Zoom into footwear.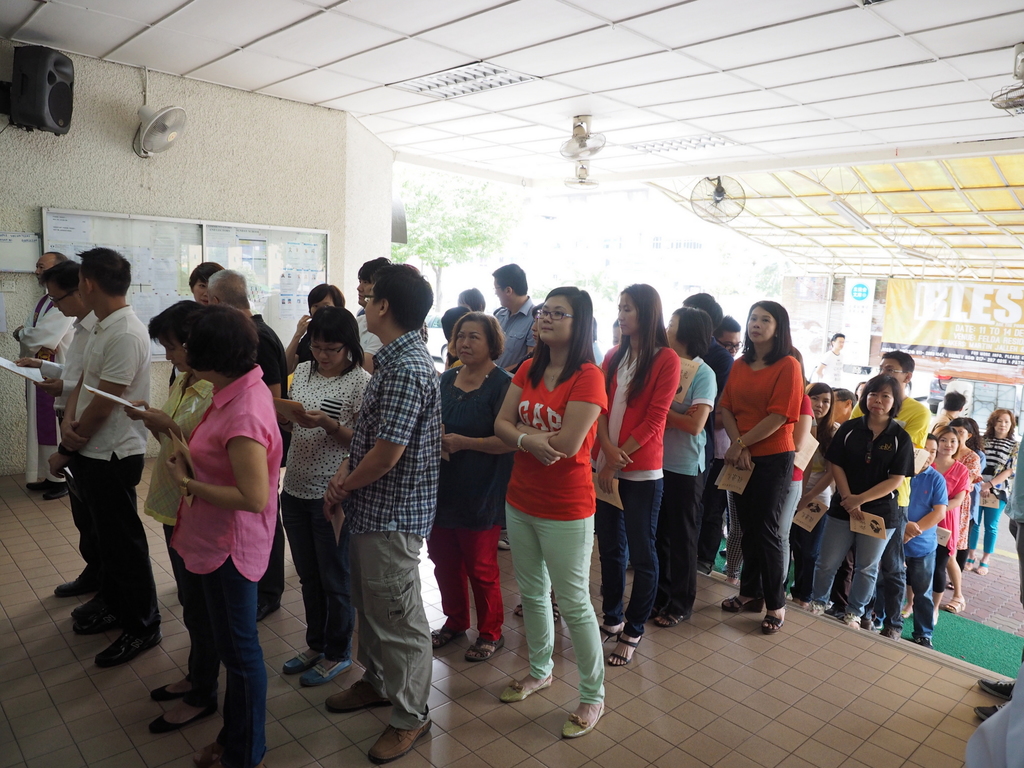
Zoom target: Rect(656, 601, 692, 622).
